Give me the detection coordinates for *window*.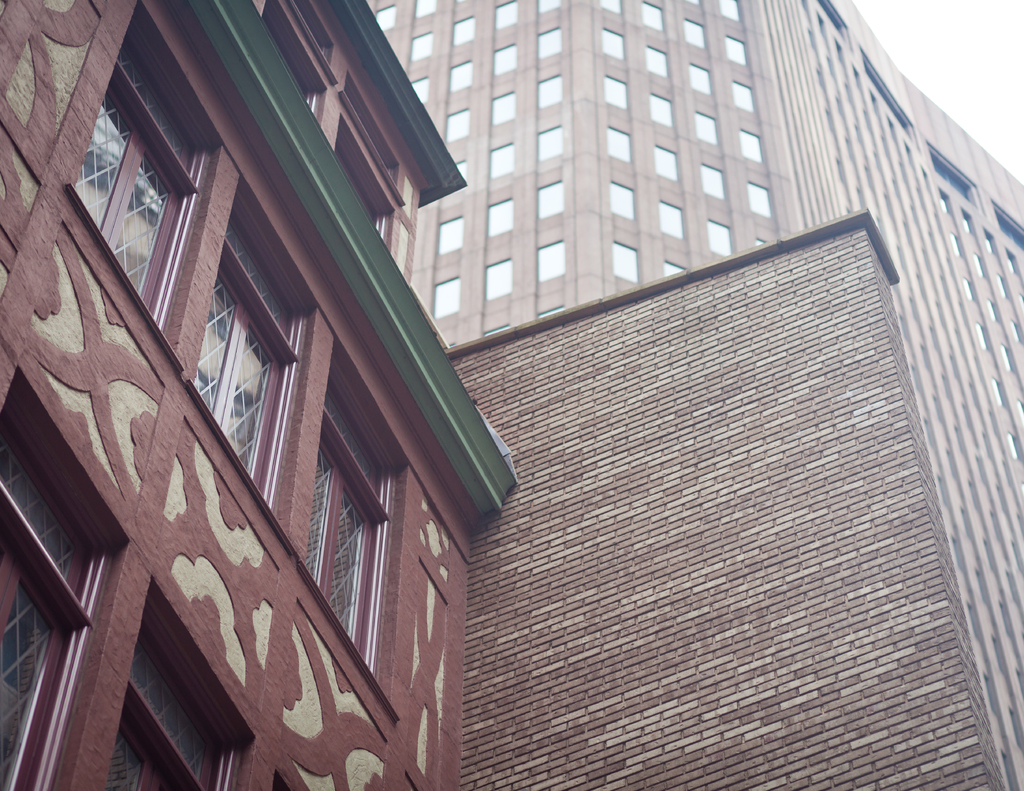
655/145/678/183.
